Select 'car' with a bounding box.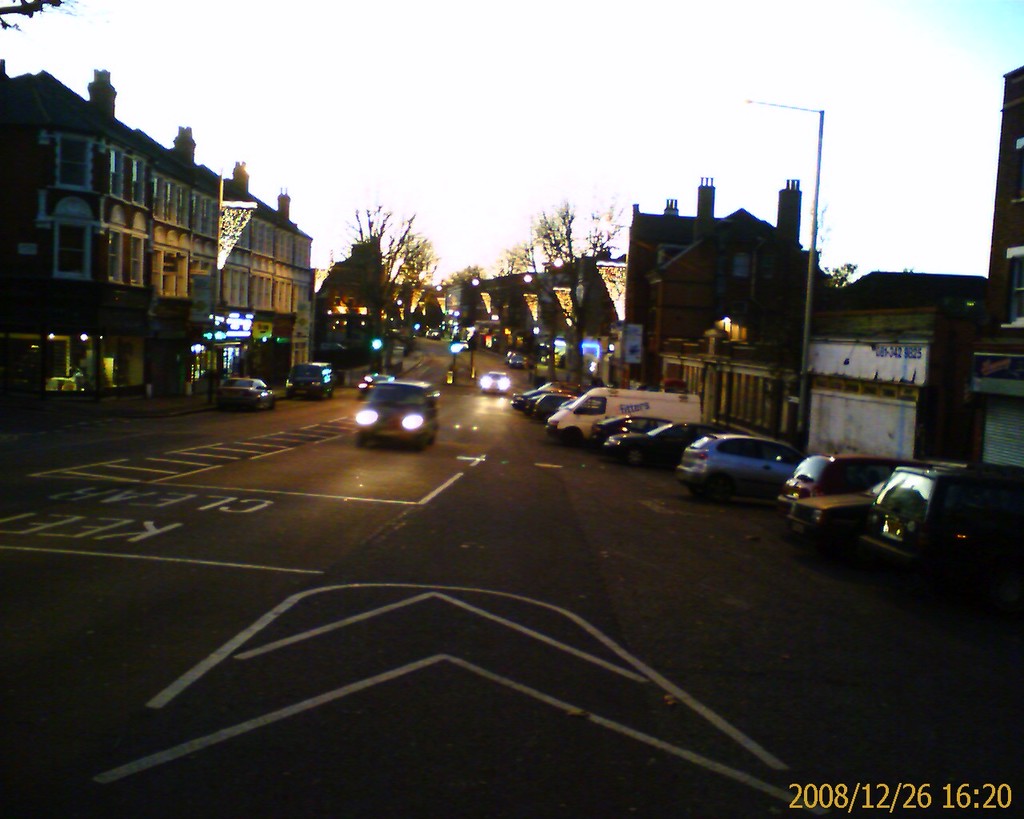
(510, 380, 588, 410).
